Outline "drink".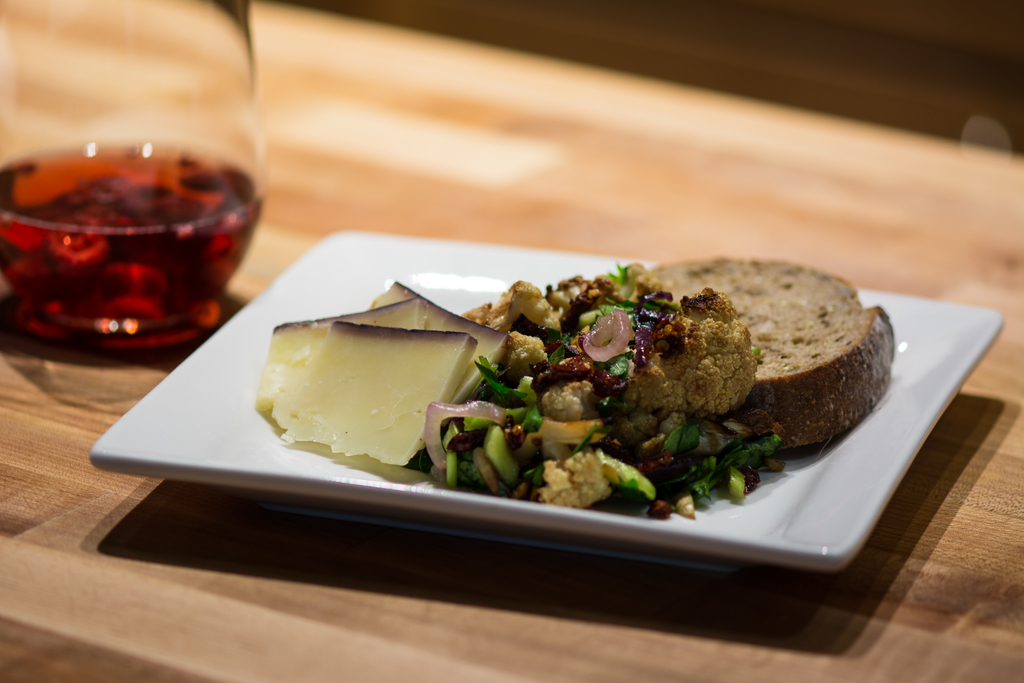
Outline: (left=0, top=142, right=266, bottom=350).
